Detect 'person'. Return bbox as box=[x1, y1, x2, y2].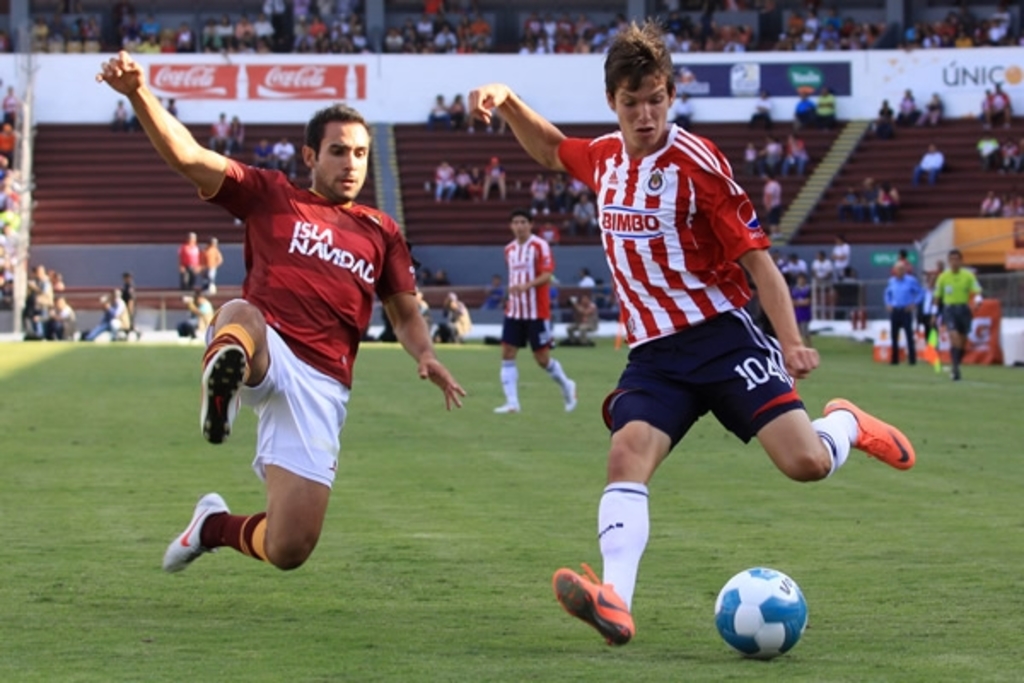
box=[275, 137, 297, 172].
